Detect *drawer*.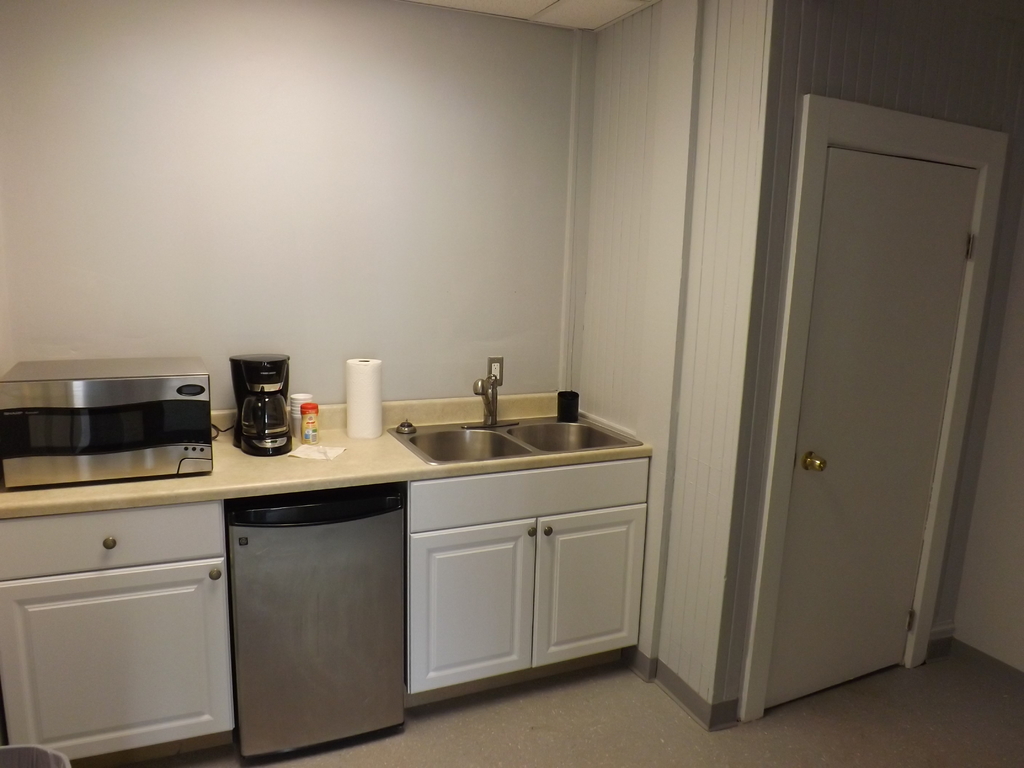
Detected at left=0, top=500, right=223, bottom=583.
